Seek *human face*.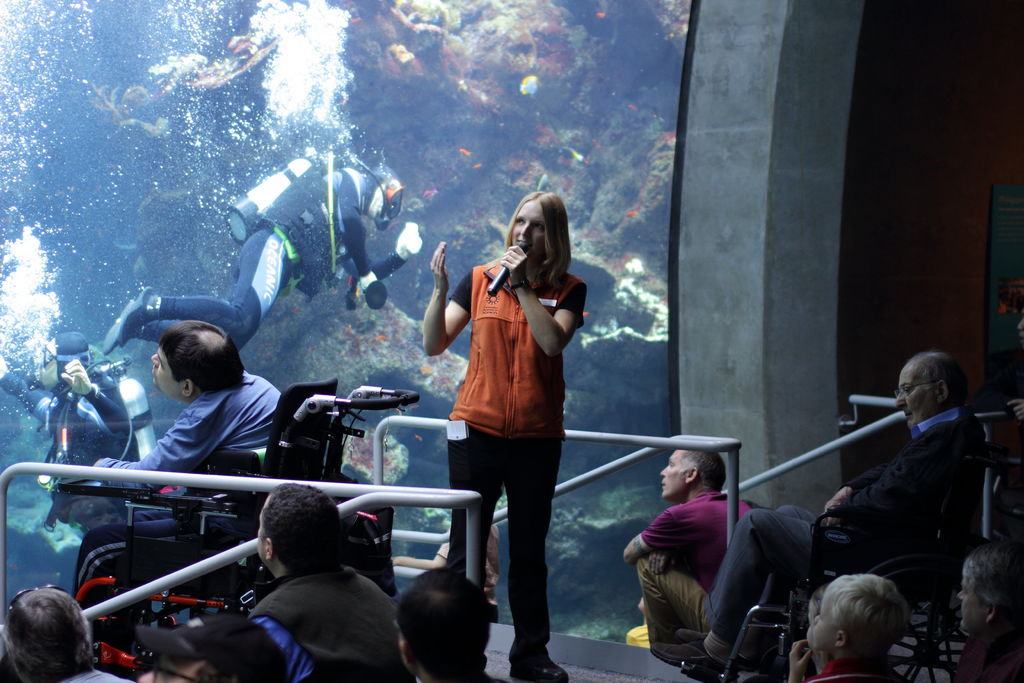
{"left": 658, "top": 450, "right": 682, "bottom": 498}.
